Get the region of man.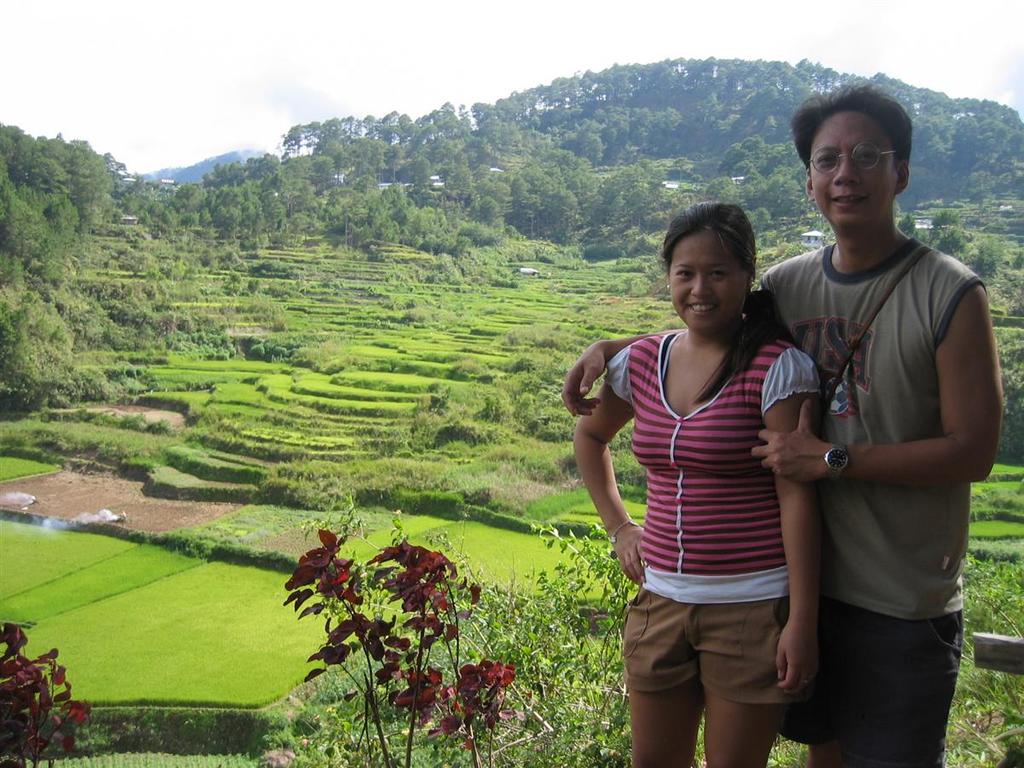
[560, 83, 1002, 767].
